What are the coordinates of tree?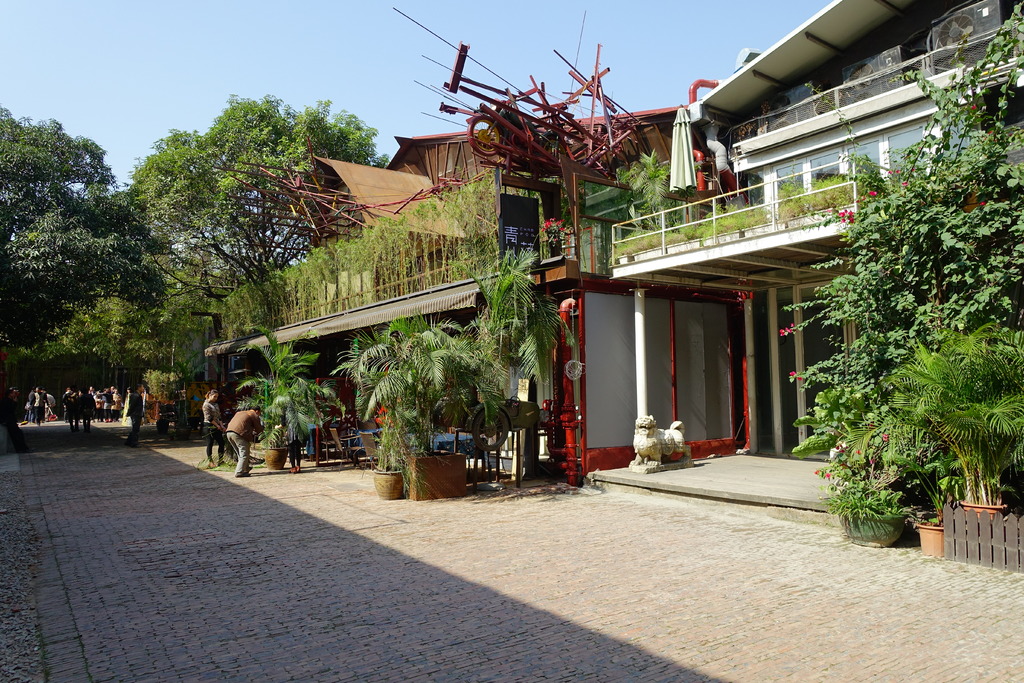
crop(122, 80, 406, 342).
